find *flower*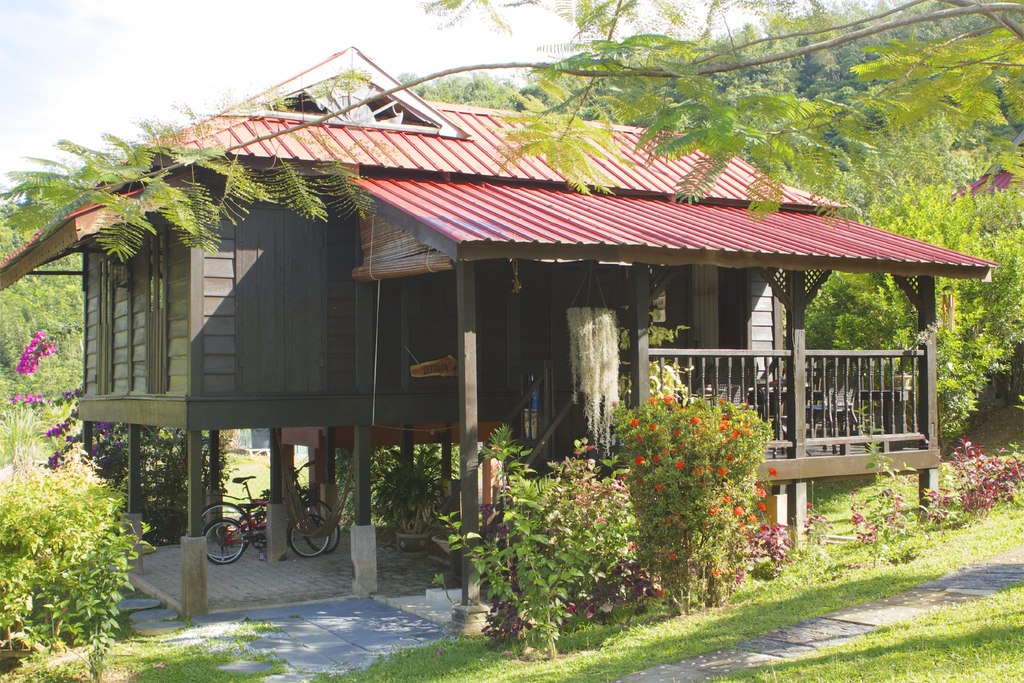
crop(647, 397, 657, 404)
